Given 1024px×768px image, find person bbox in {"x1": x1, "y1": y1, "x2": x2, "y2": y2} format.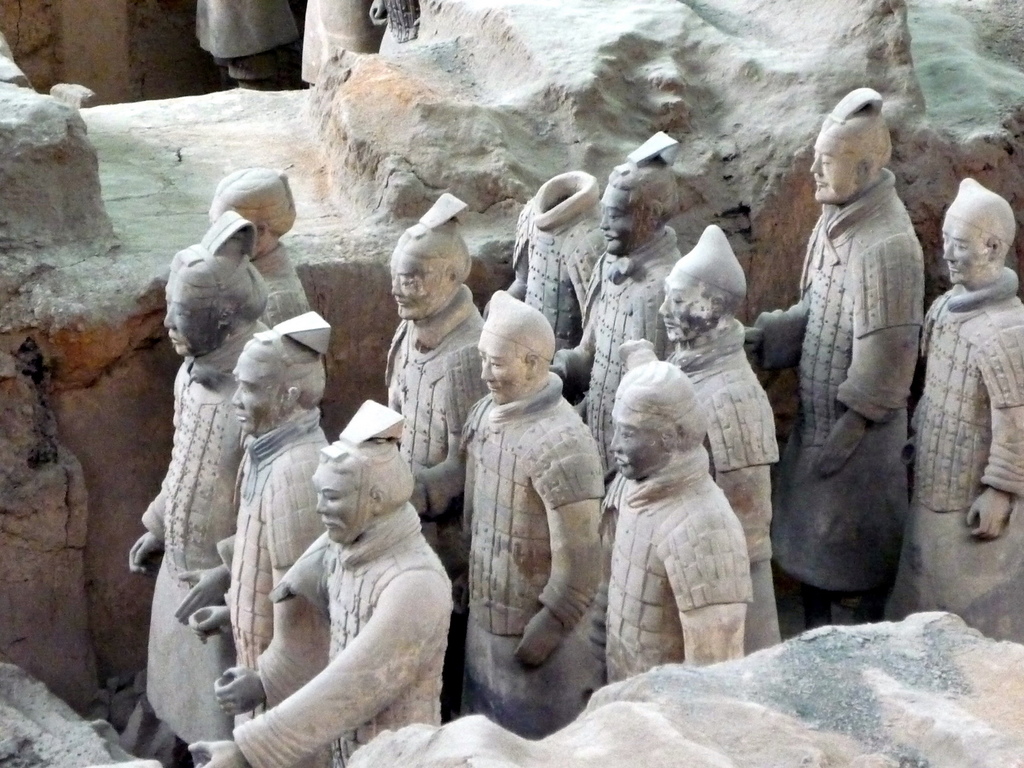
{"x1": 748, "y1": 74, "x2": 914, "y2": 628}.
